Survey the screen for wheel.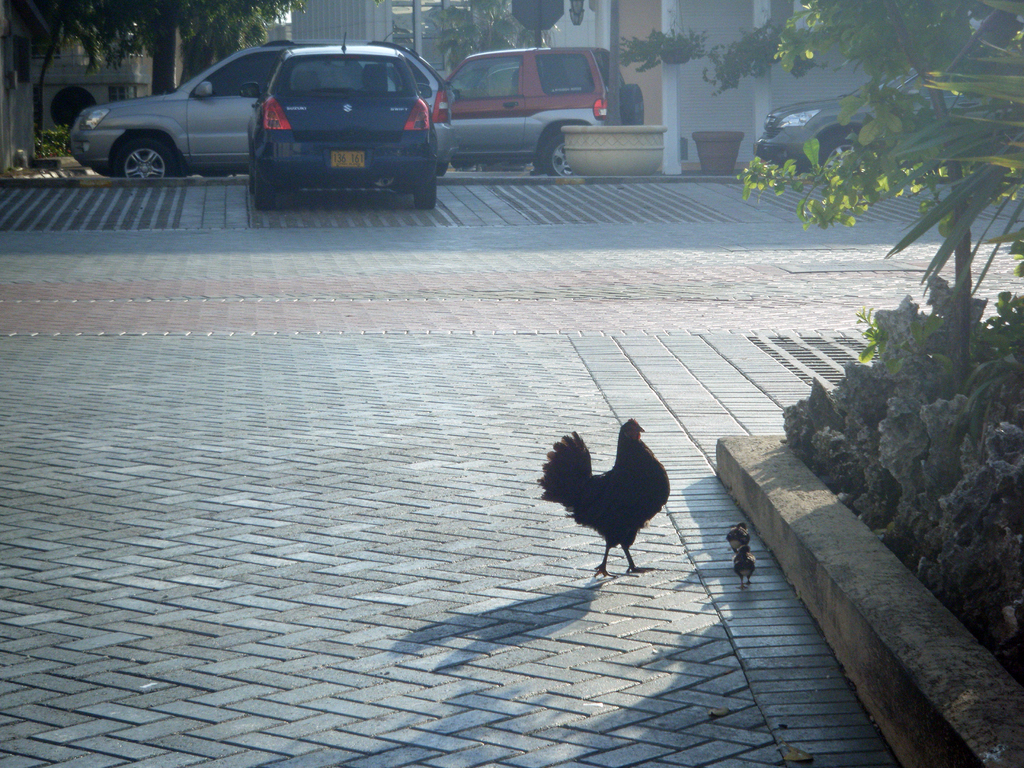
Survey found: (435,163,448,174).
